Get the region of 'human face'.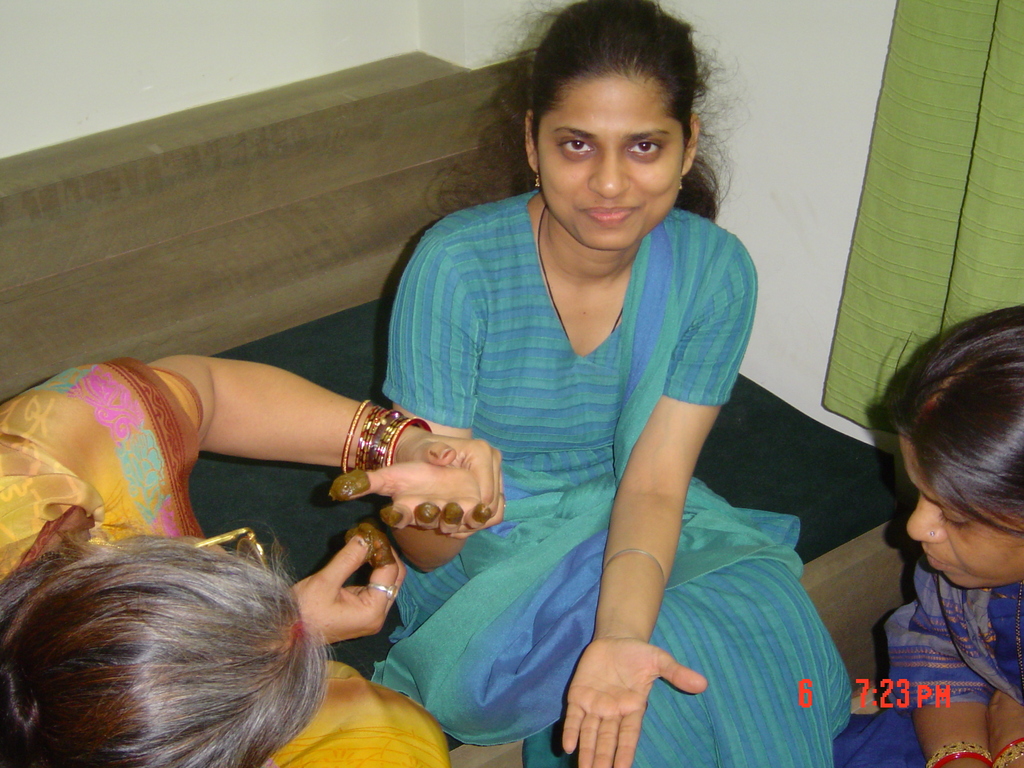
crop(902, 425, 1023, 588).
